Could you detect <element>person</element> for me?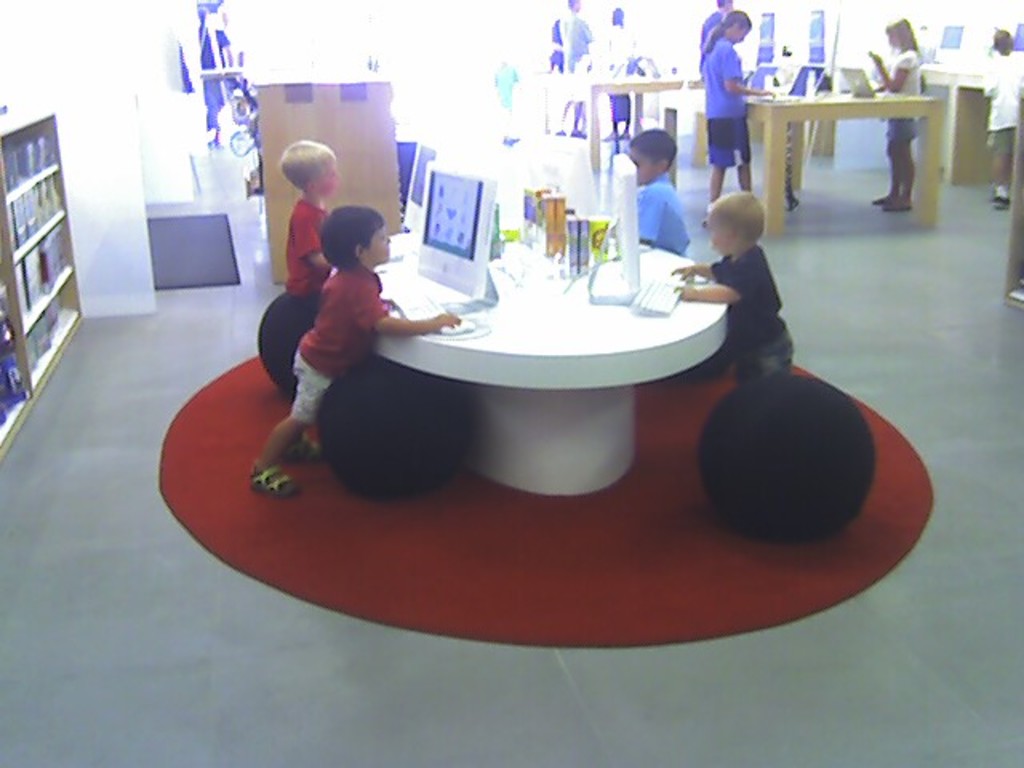
Detection result: 272/142/346/302.
